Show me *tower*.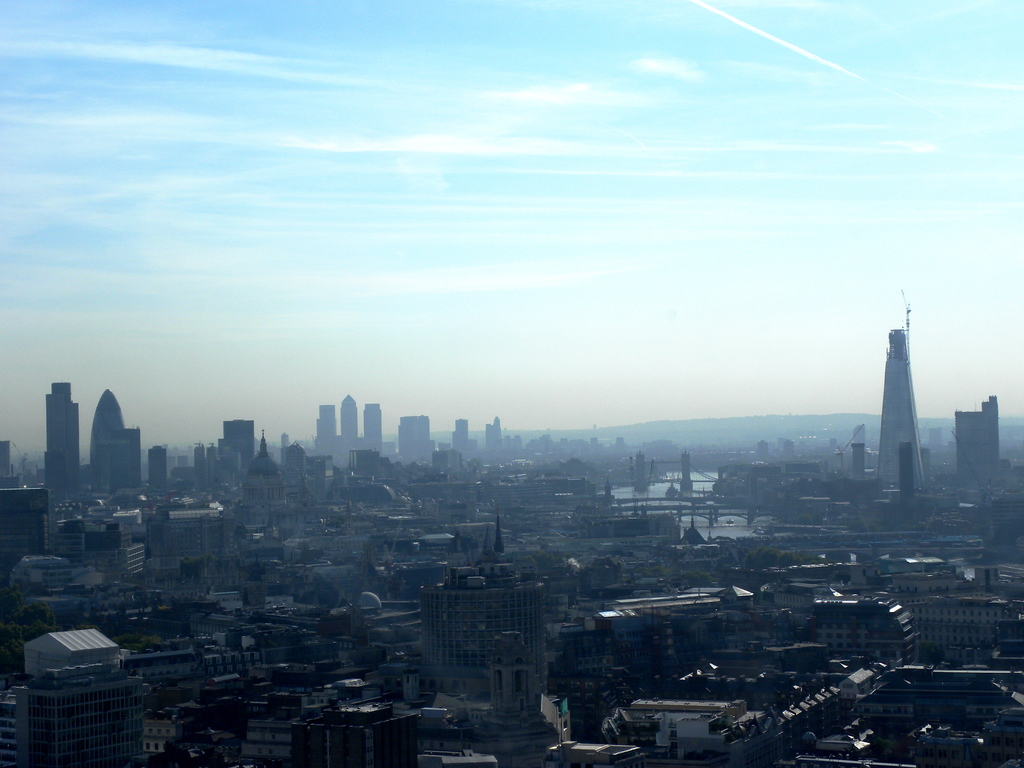
*tower* is here: [227,417,260,468].
